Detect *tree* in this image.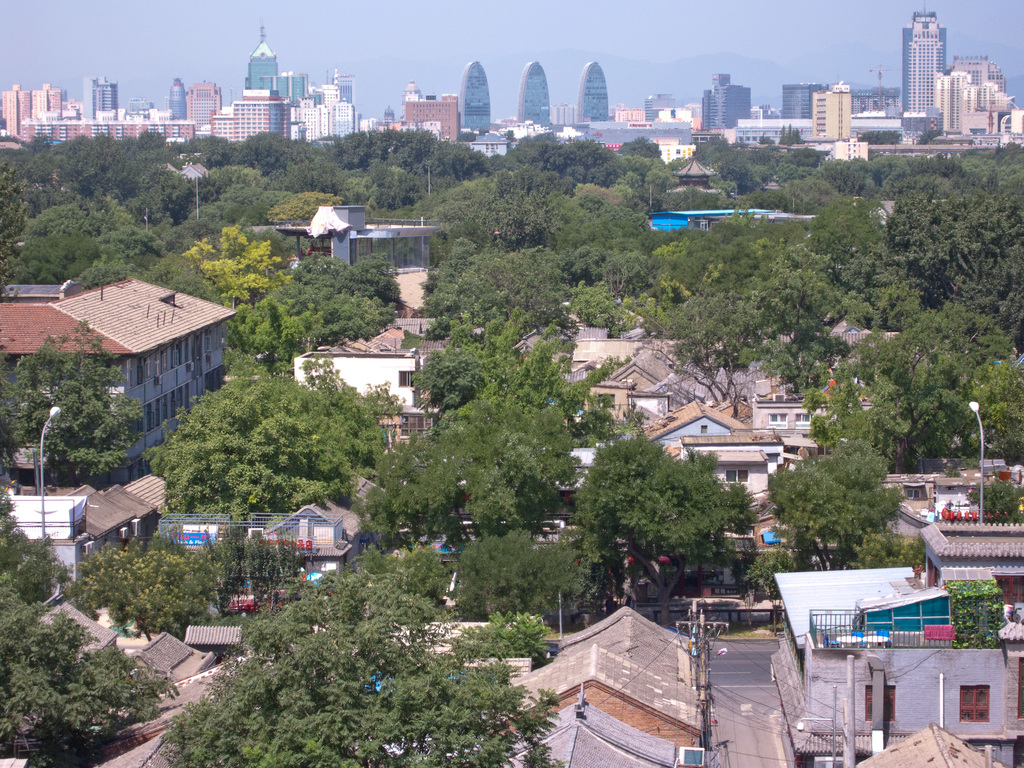
Detection: (x1=420, y1=236, x2=600, y2=343).
